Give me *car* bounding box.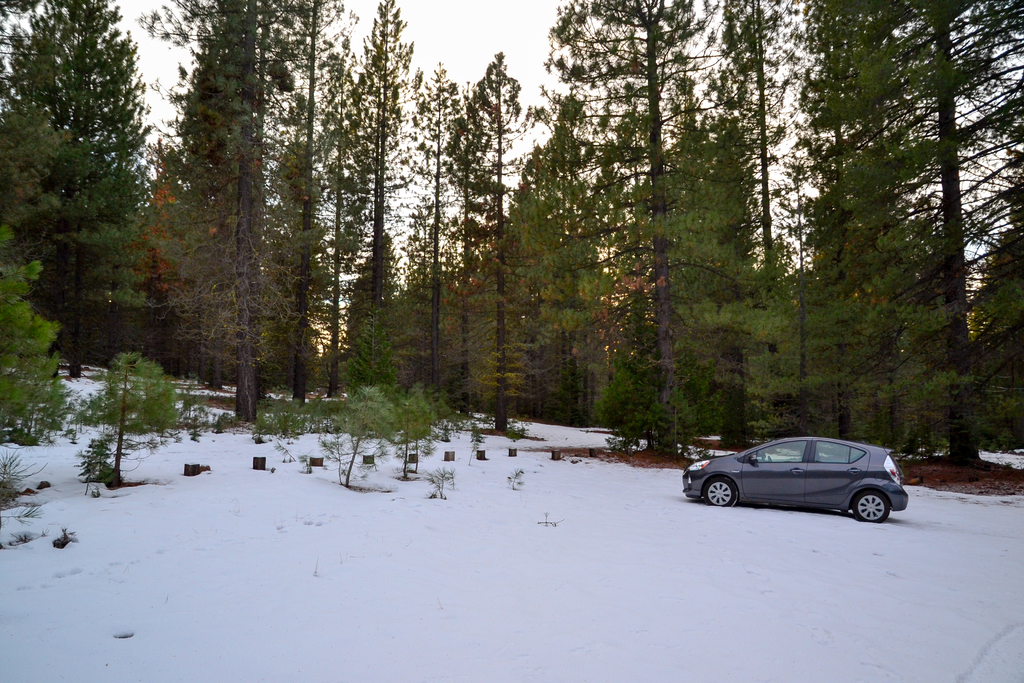
(x1=678, y1=429, x2=912, y2=525).
